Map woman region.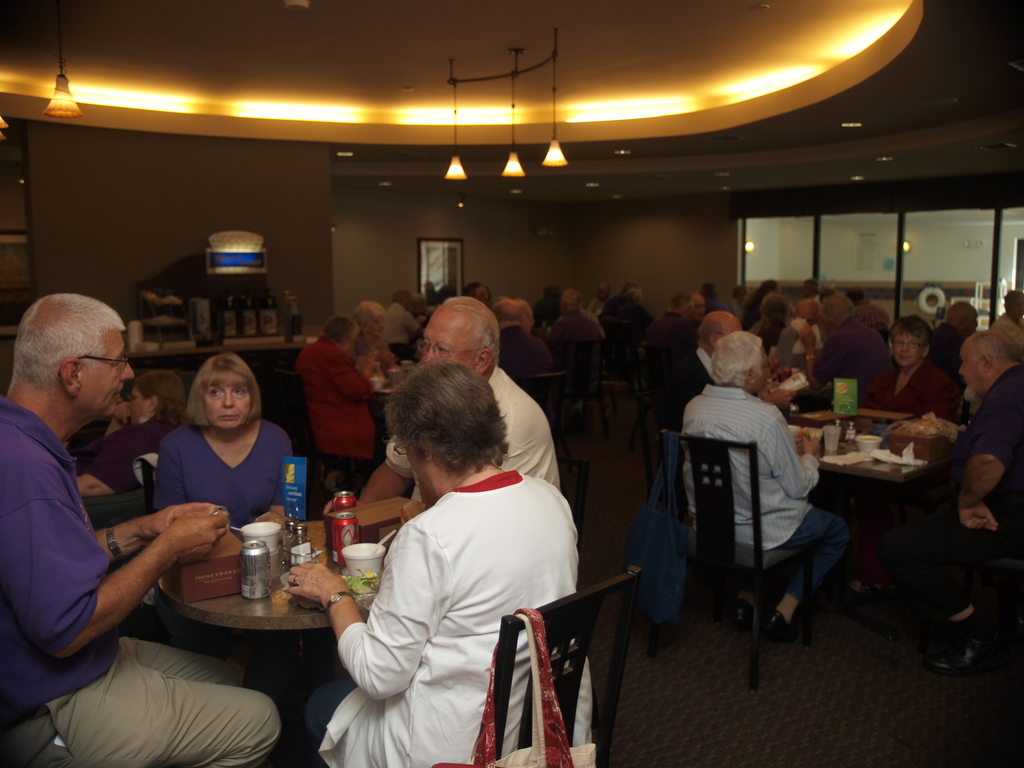
Mapped to rect(749, 292, 795, 351).
